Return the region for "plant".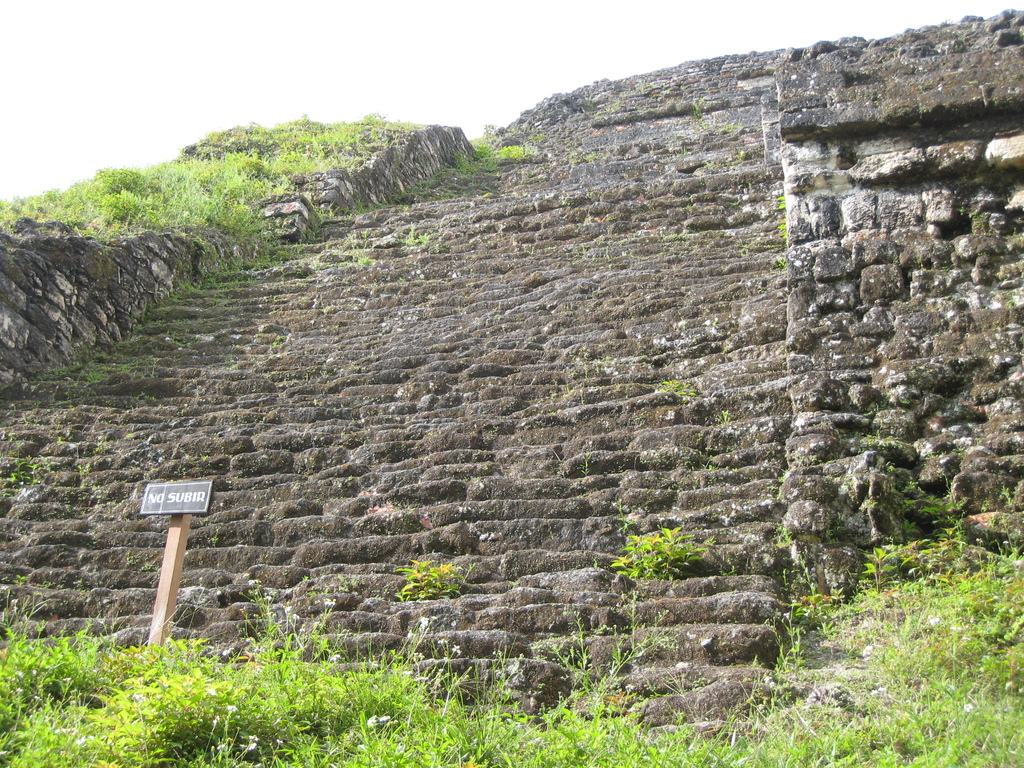
select_region(680, 450, 692, 471).
